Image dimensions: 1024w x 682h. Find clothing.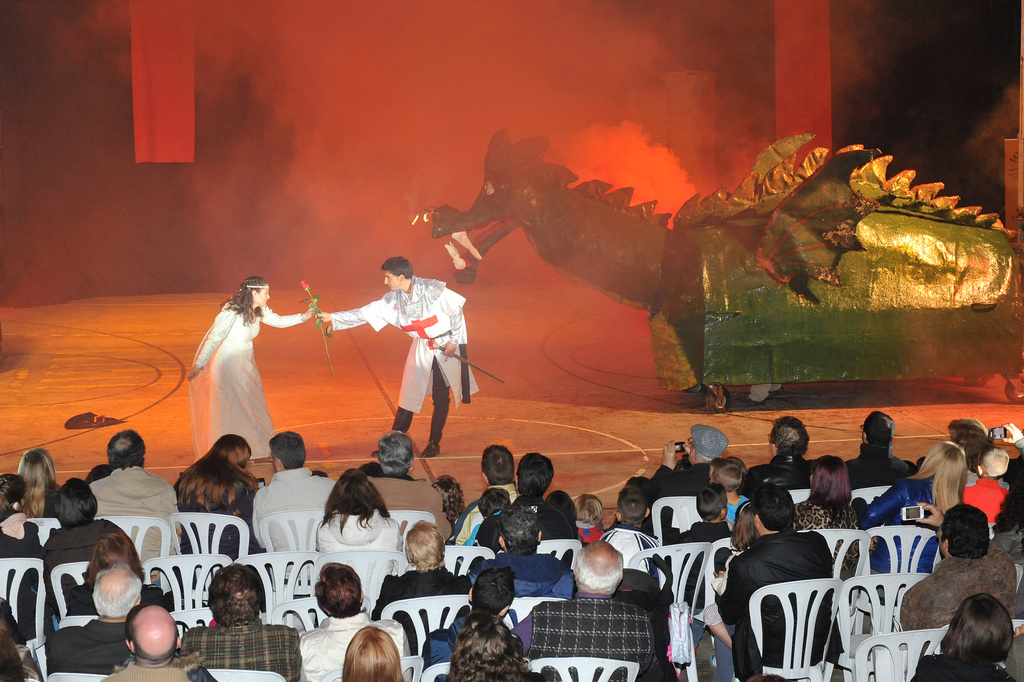
region(993, 516, 1023, 580).
